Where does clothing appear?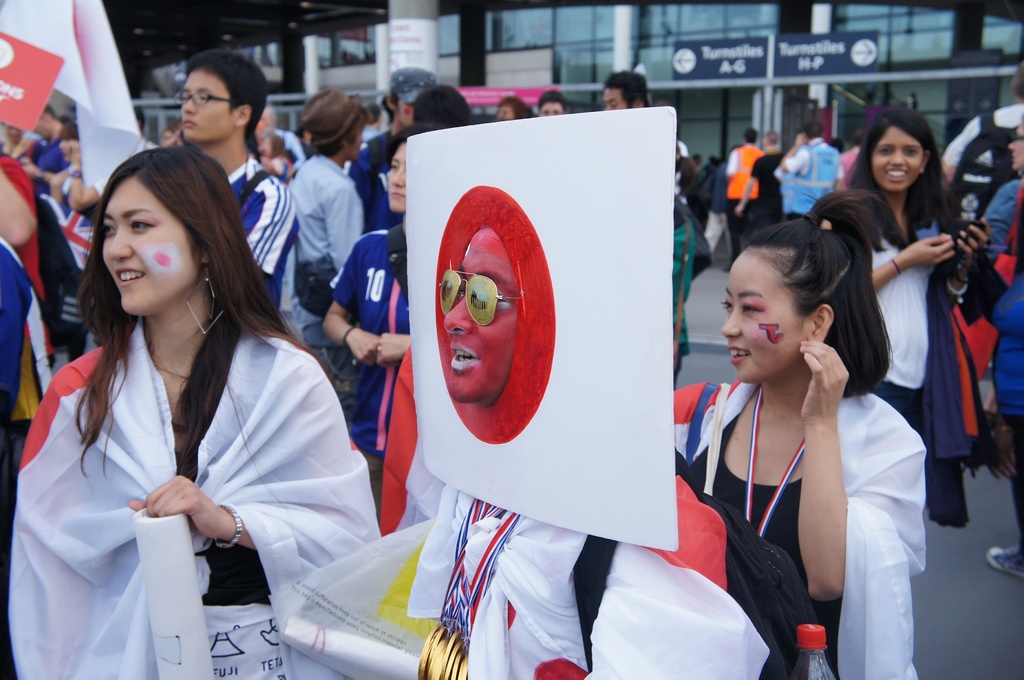
Appears at 778:142:840:221.
